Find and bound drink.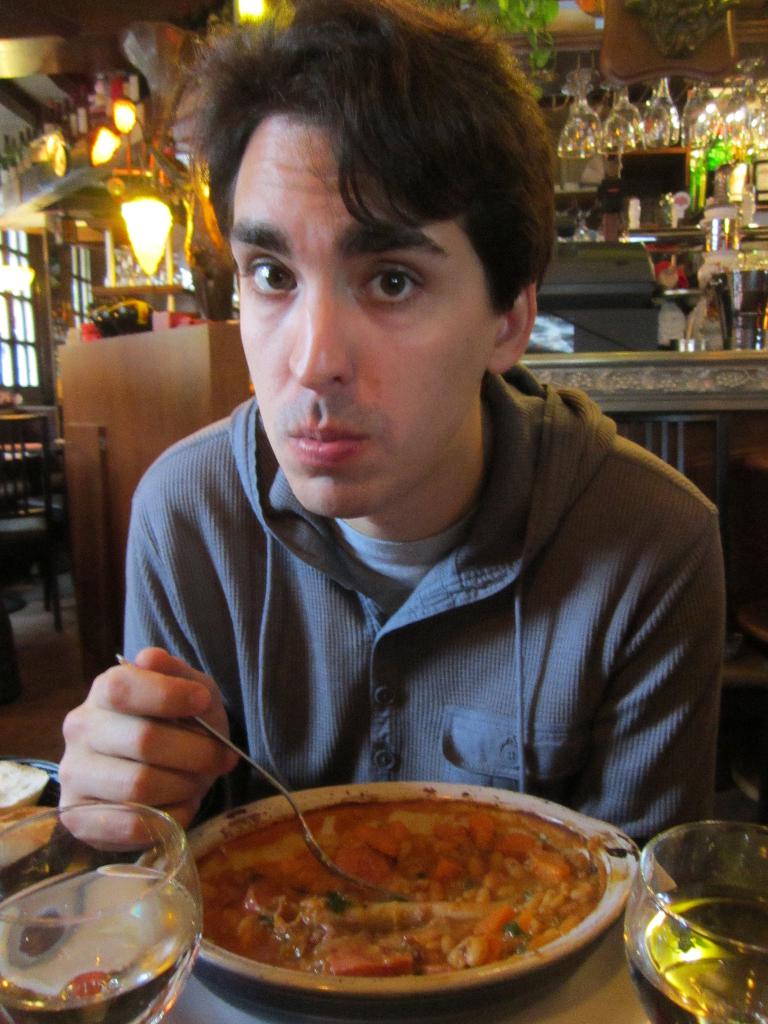
Bound: Rect(0, 884, 198, 1023).
